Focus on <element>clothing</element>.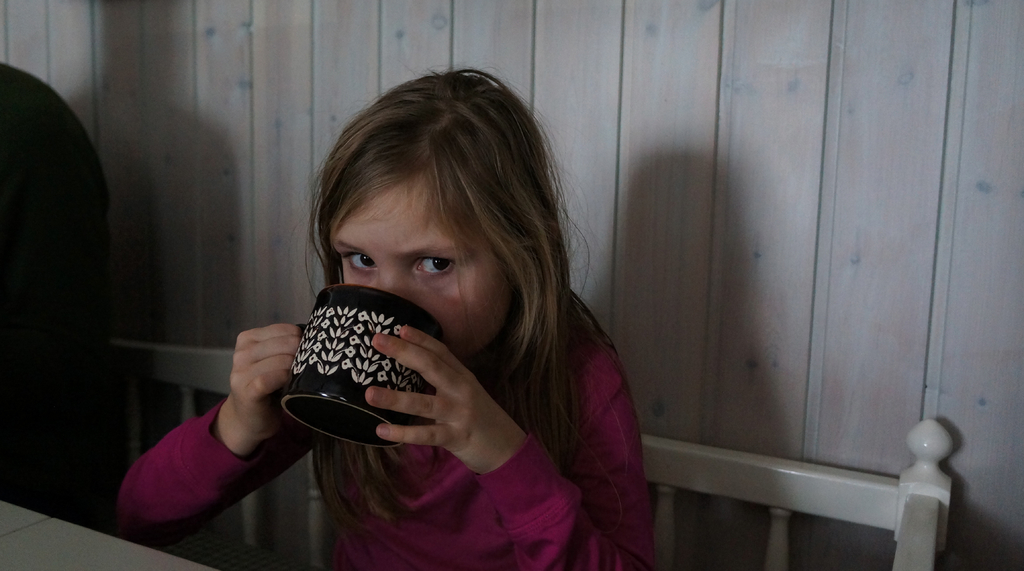
Focused at {"left": 1, "top": 72, "right": 146, "bottom": 536}.
